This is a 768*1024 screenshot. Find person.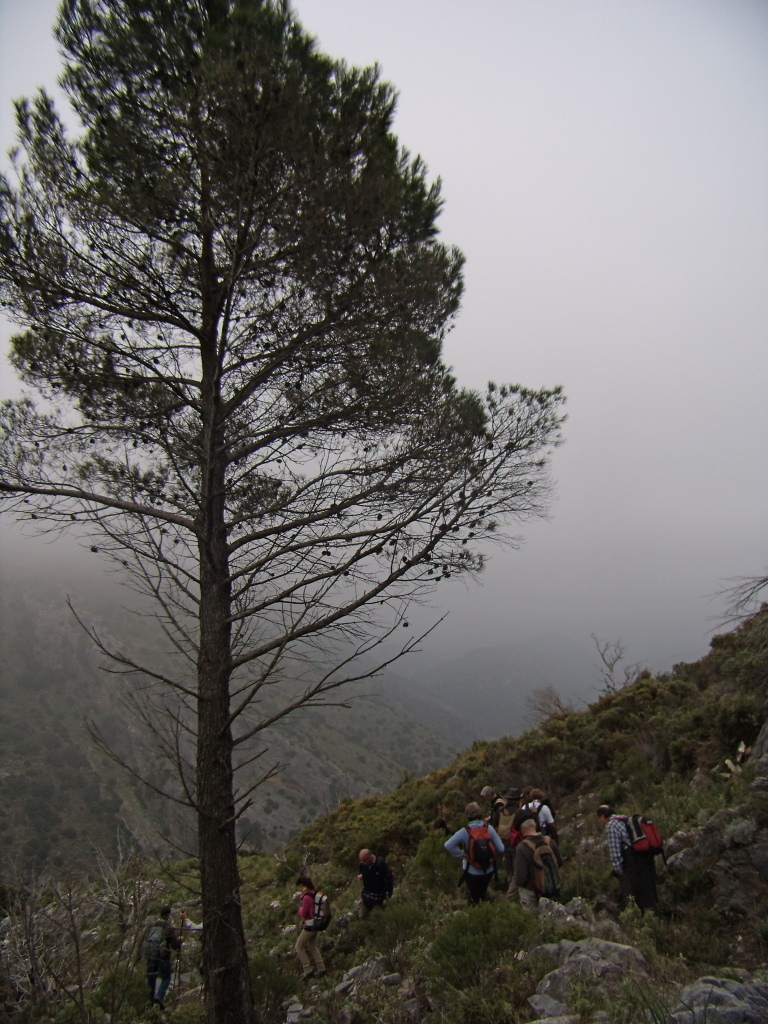
Bounding box: detection(434, 806, 505, 898).
